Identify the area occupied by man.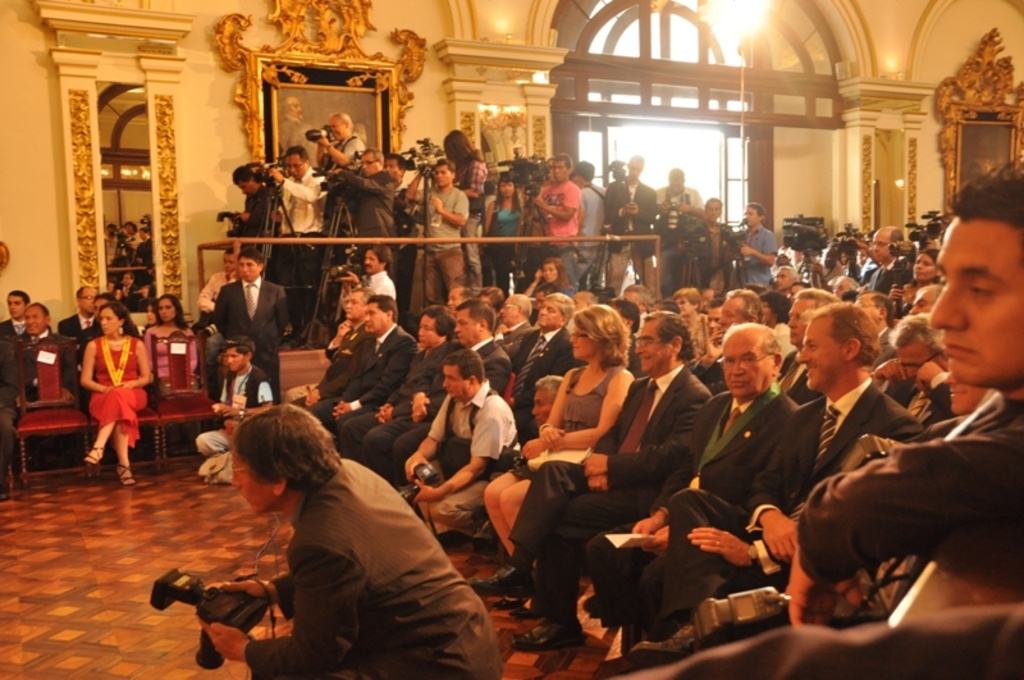
Area: detection(872, 218, 895, 274).
